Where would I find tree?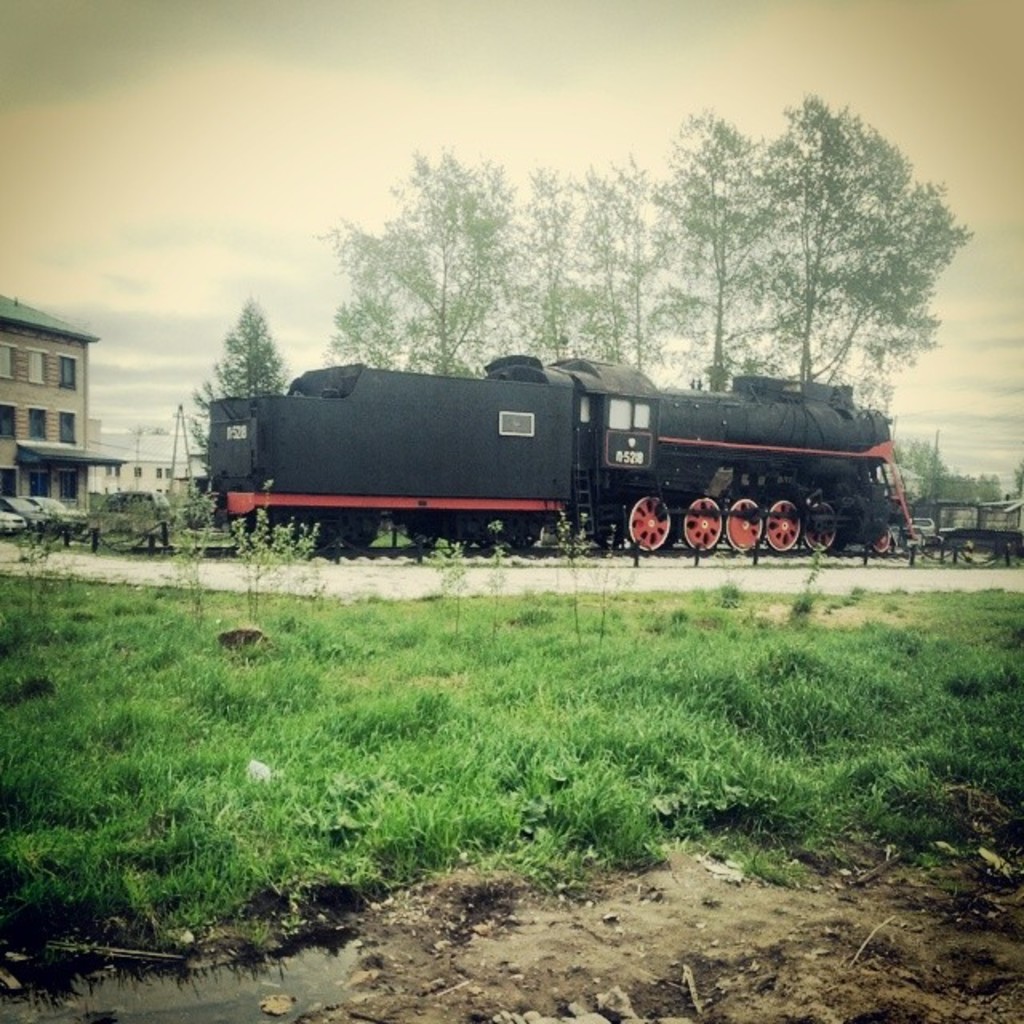
At bbox=[186, 293, 304, 414].
